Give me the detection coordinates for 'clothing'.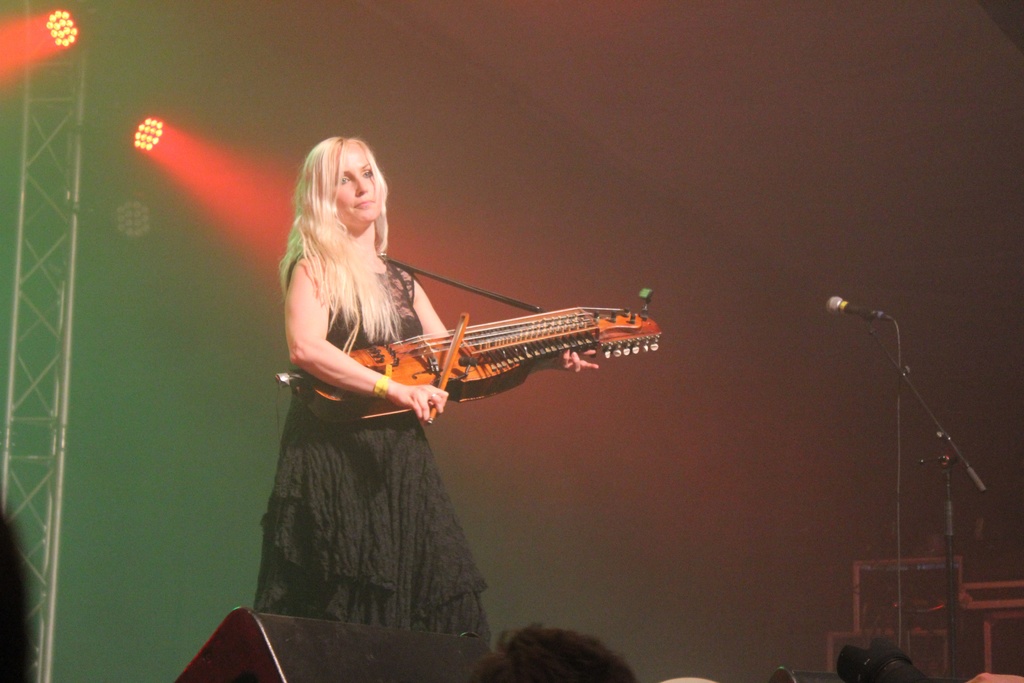
[x1=252, y1=249, x2=490, y2=647].
